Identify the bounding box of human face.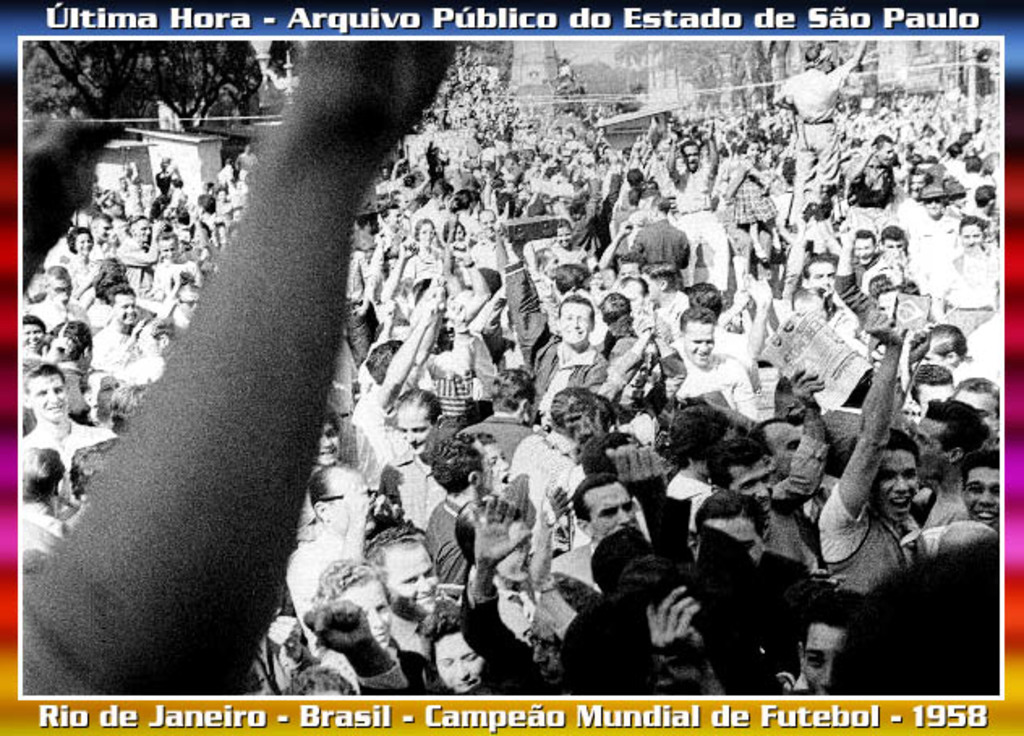
962:472:1005:532.
